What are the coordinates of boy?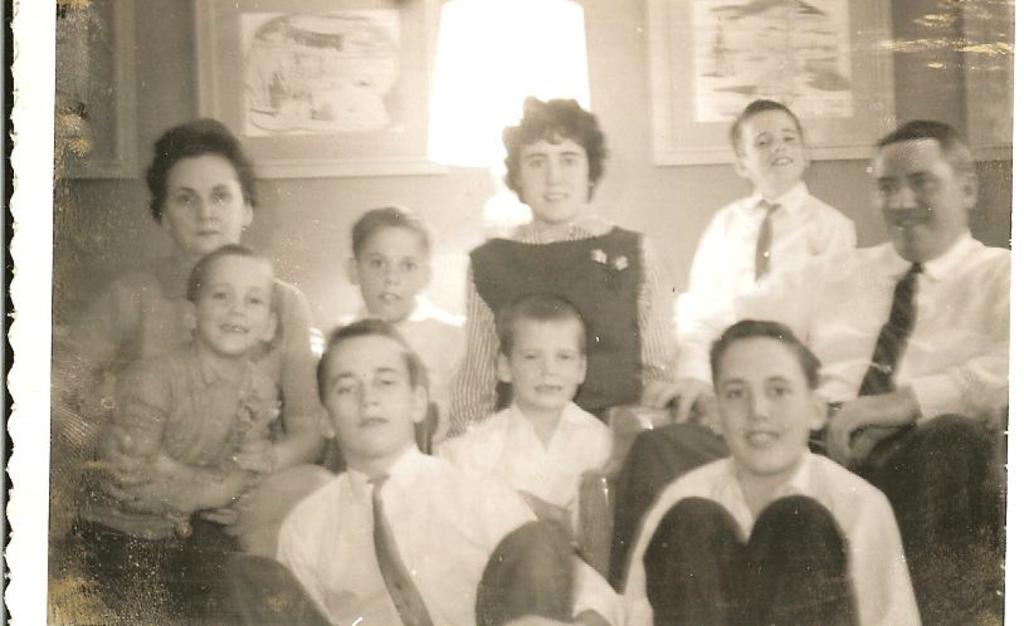
crop(673, 94, 854, 337).
